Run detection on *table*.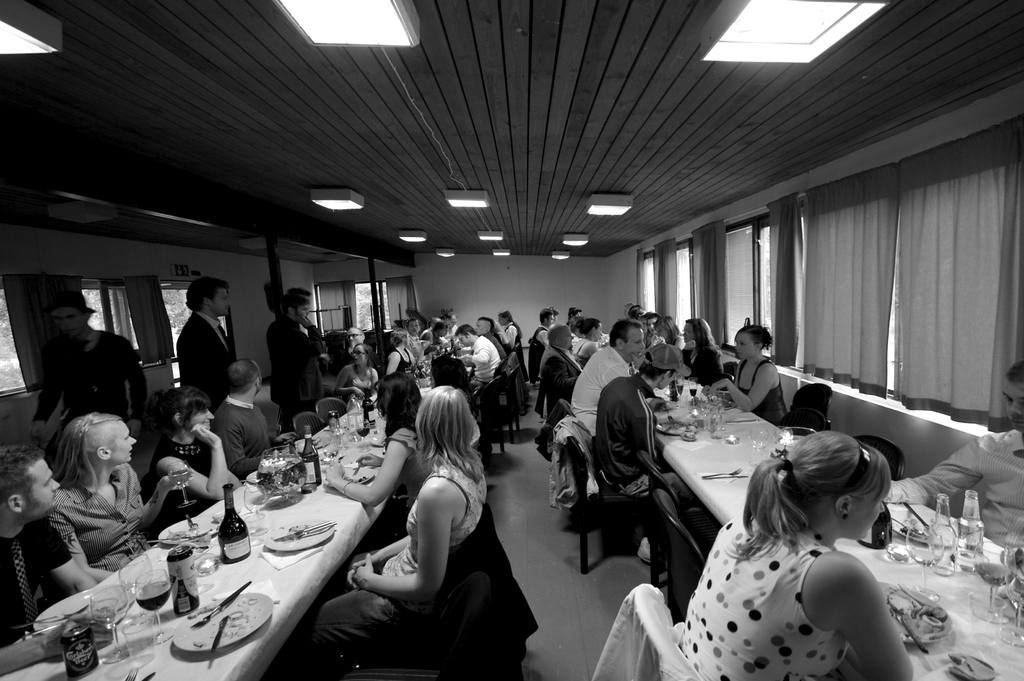
Result: box(0, 365, 474, 680).
